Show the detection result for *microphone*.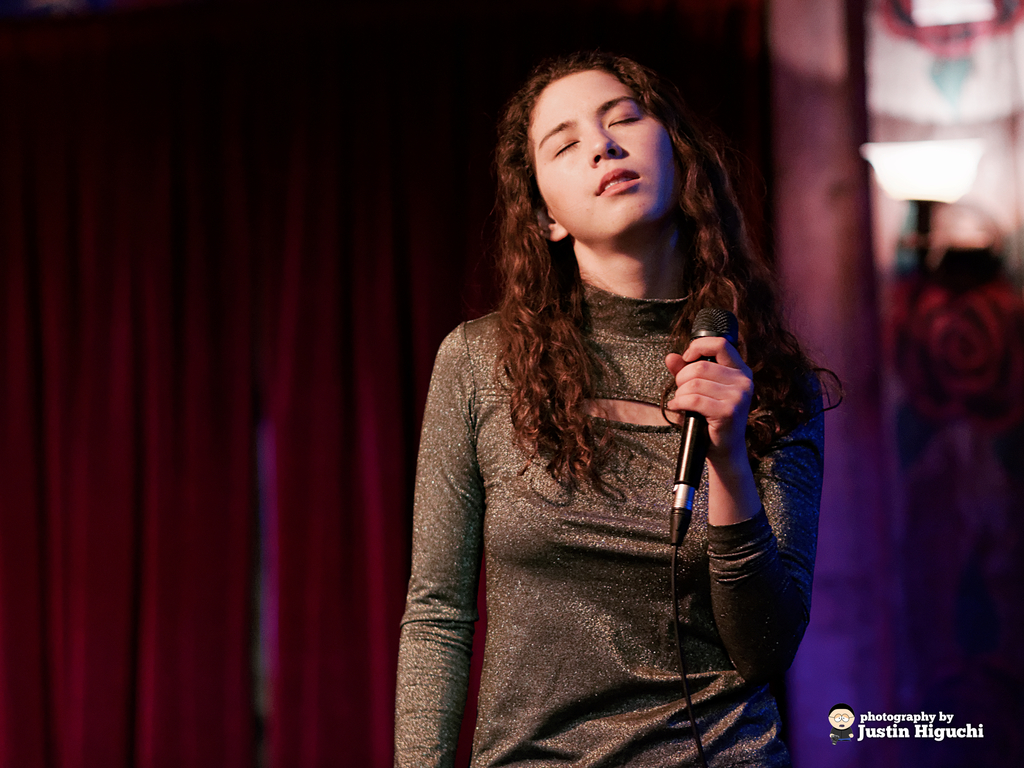
(x1=670, y1=309, x2=737, y2=554).
